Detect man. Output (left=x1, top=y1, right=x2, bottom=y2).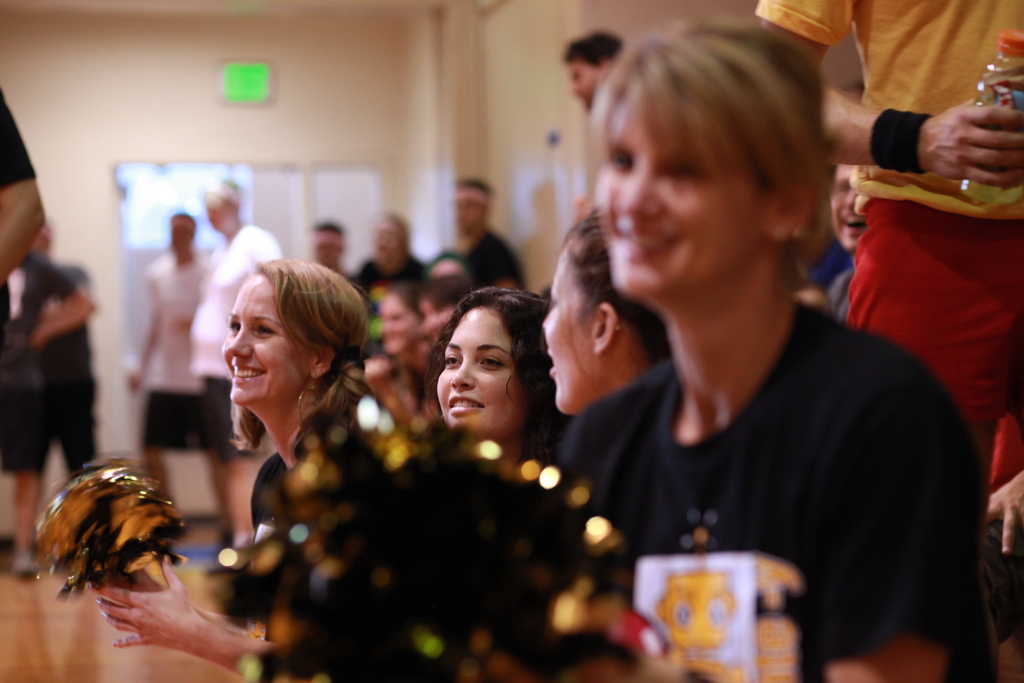
(left=129, top=217, right=220, bottom=557).
